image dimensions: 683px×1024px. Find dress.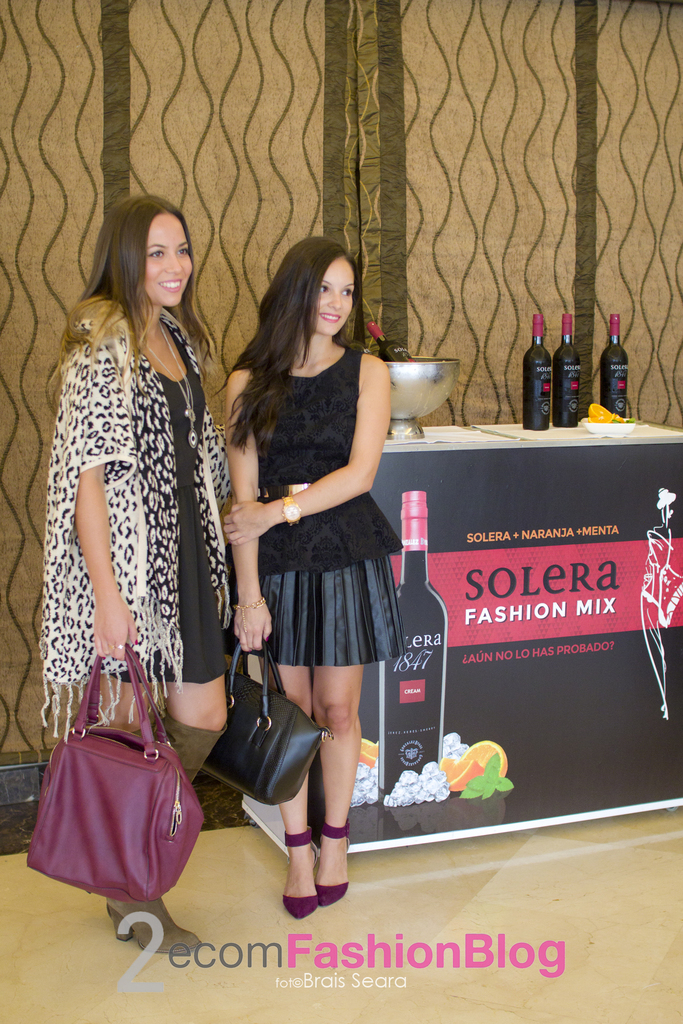
[left=99, top=328, right=226, bottom=685].
